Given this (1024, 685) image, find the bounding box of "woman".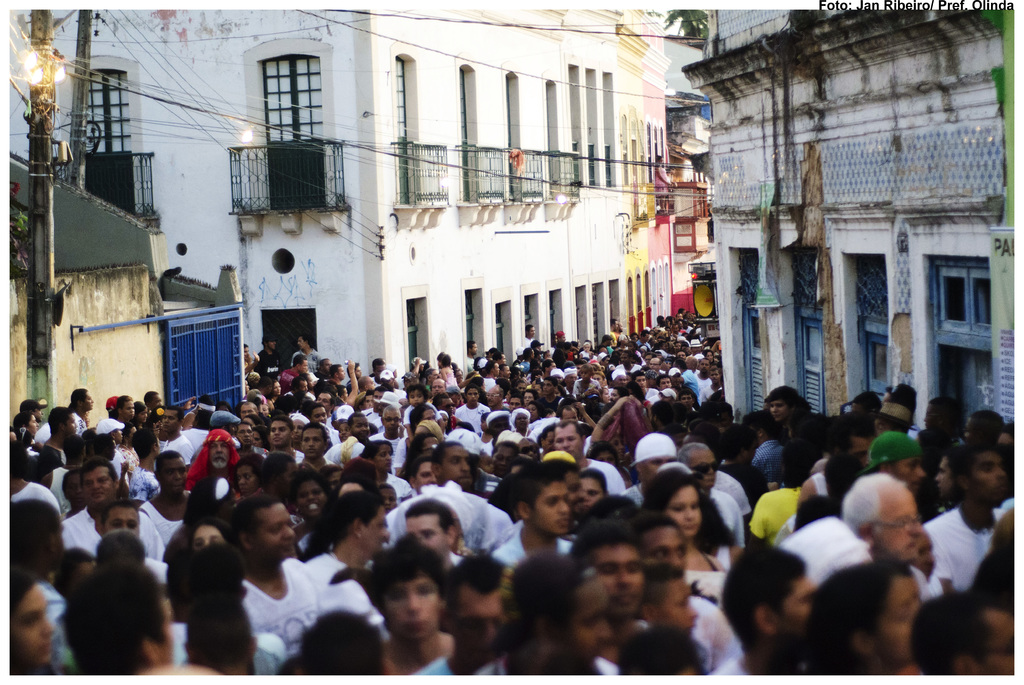
rect(386, 404, 437, 477).
